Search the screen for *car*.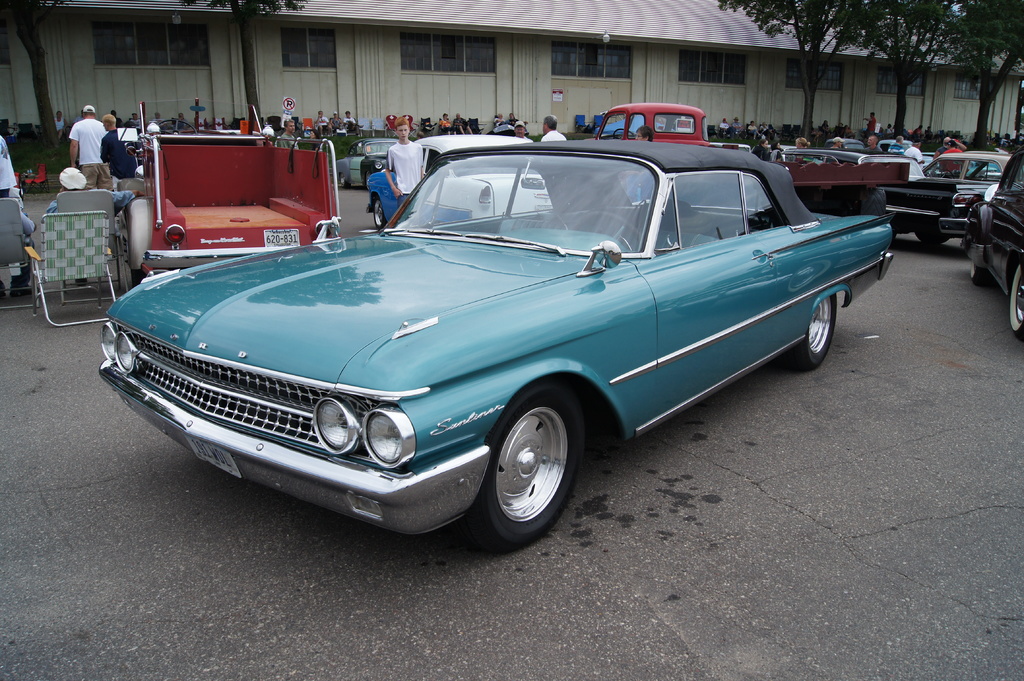
Found at (84, 140, 893, 543).
